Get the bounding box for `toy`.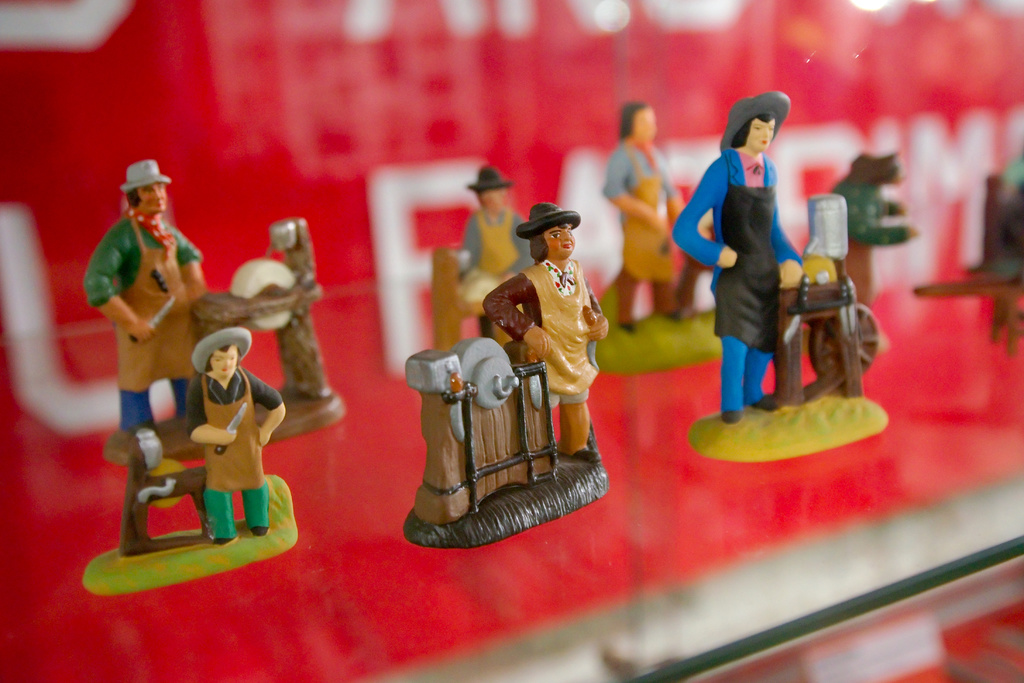
(left=673, top=85, right=795, bottom=420).
